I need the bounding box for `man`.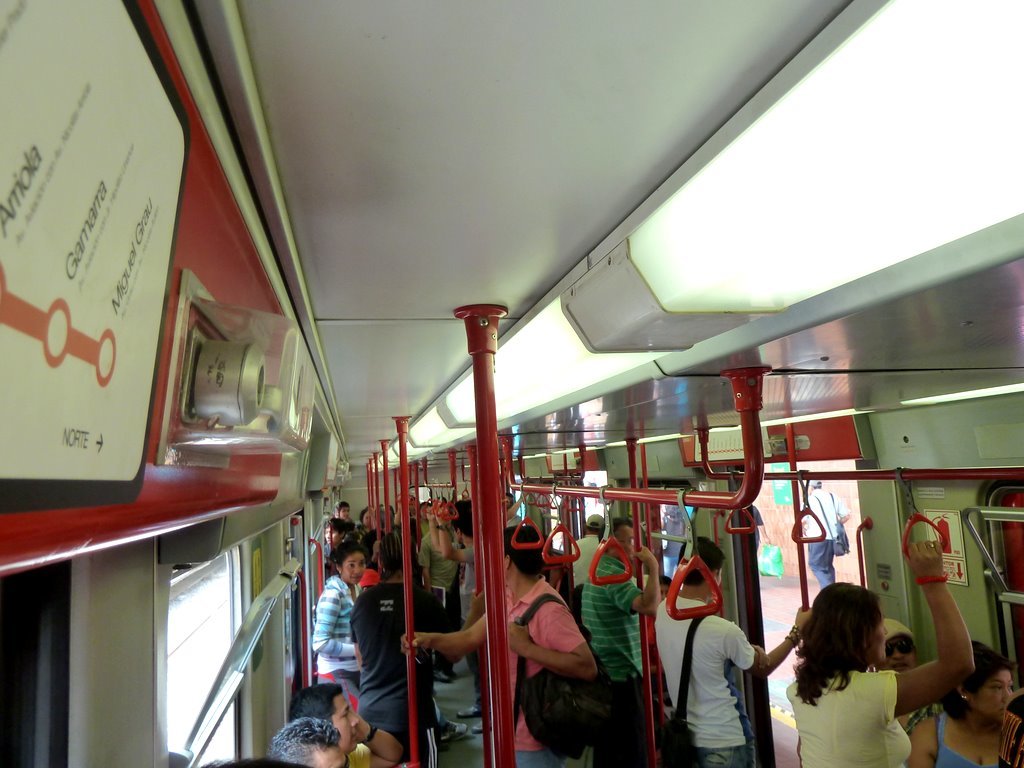
Here it is: bbox=(289, 678, 401, 767).
